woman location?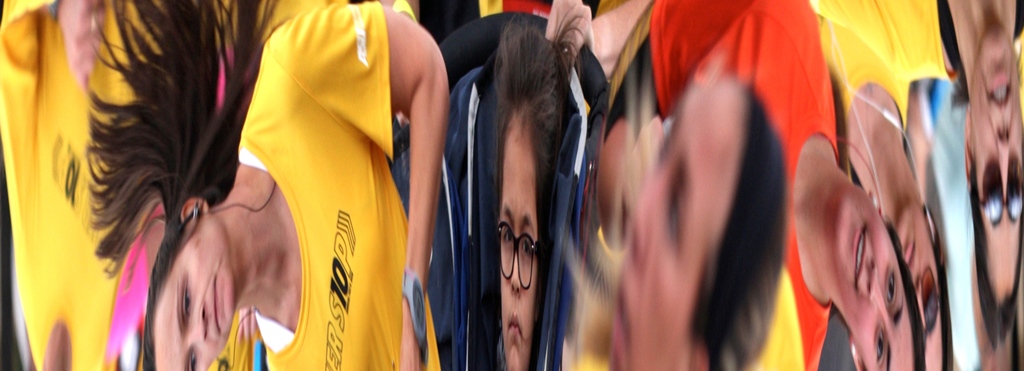
locate(47, 0, 443, 357)
